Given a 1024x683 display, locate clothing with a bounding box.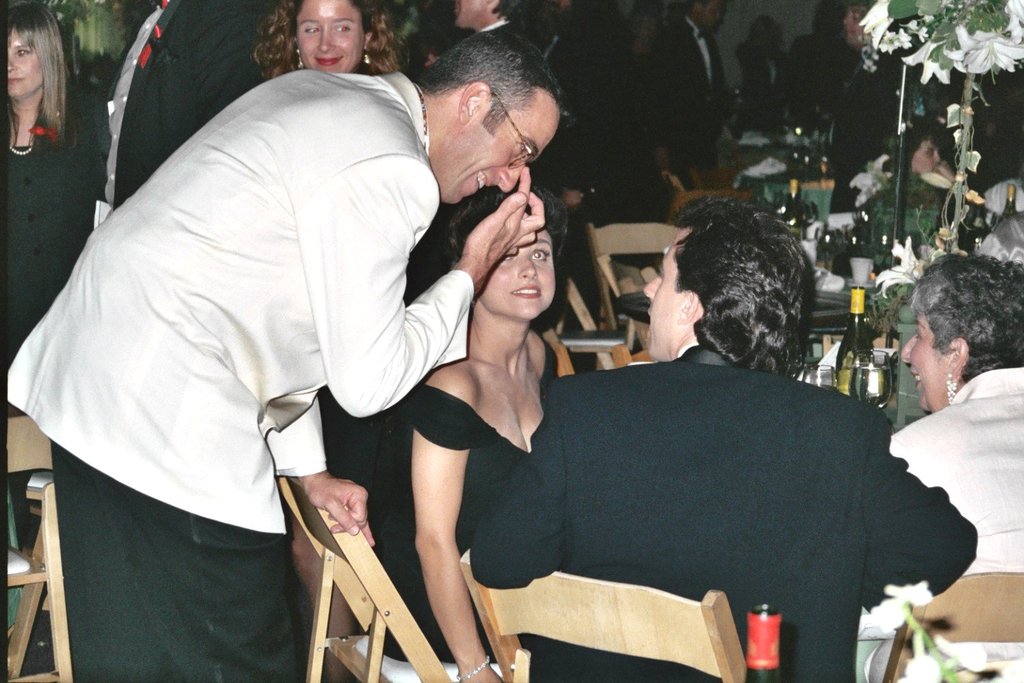
Located: <bbox>425, 333, 573, 591</bbox>.
